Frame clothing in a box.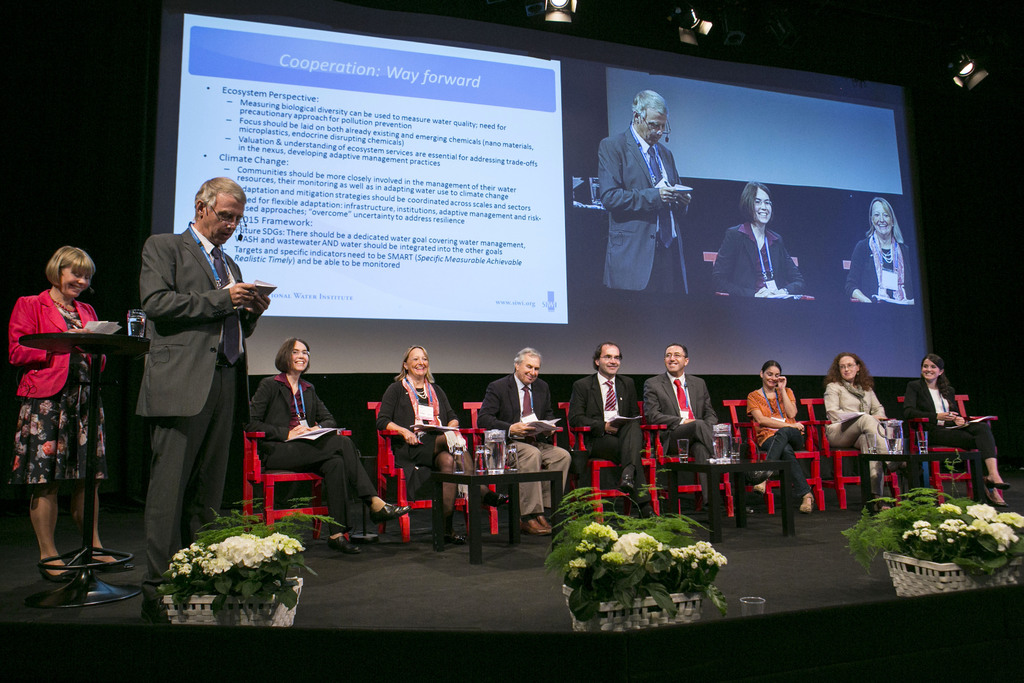
pyautogui.locateOnScreen(252, 372, 380, 529).
